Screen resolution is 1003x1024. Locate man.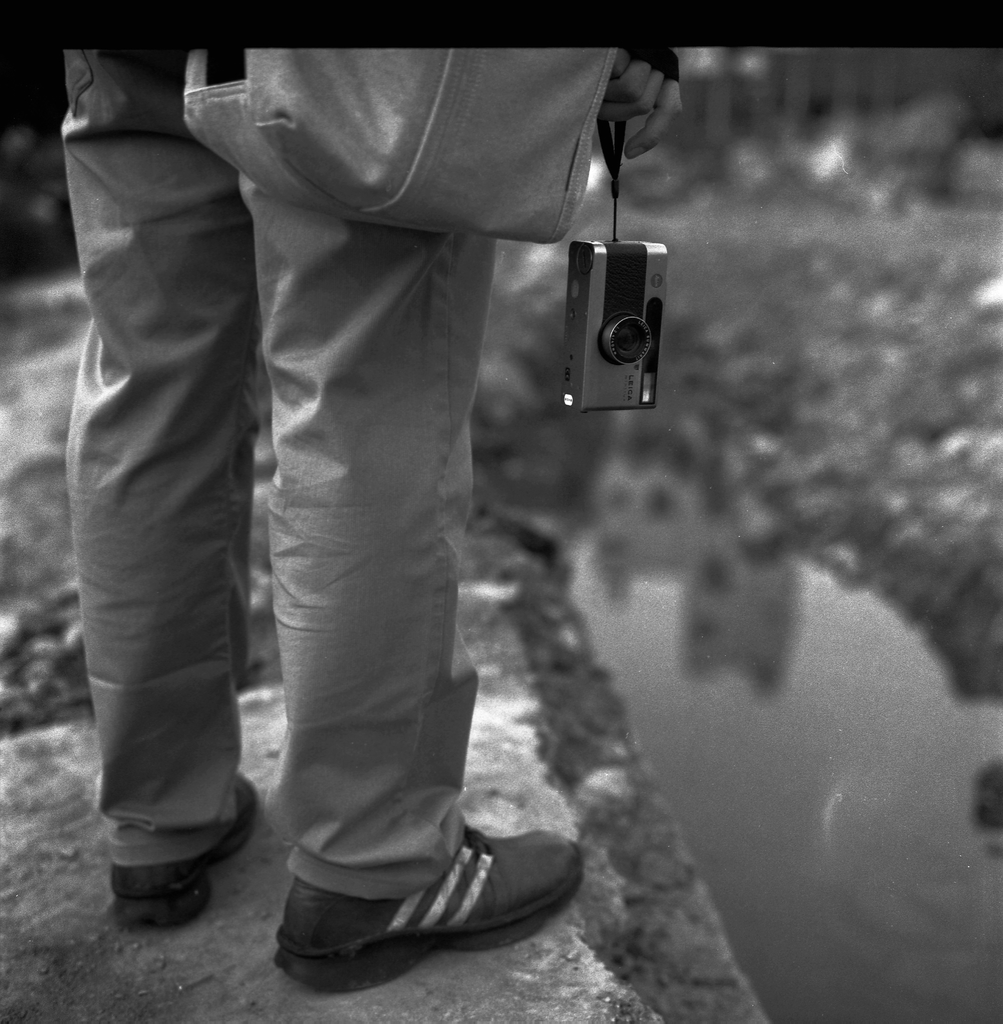
box=[6, 0, 694, 950].
